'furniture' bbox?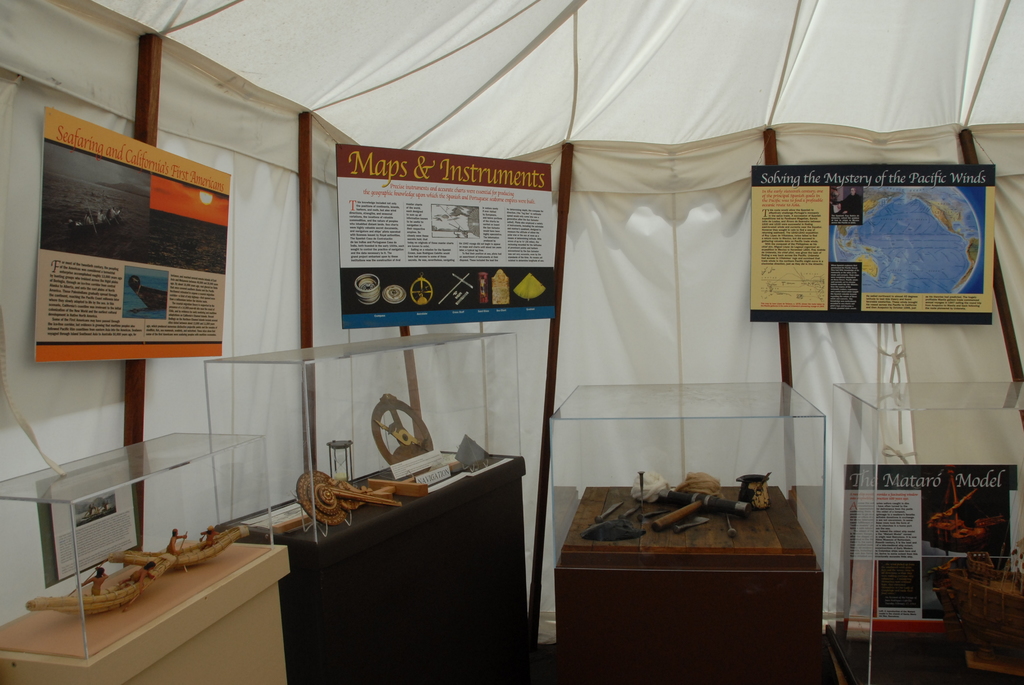
Rect(0, 526, 289, 684)
